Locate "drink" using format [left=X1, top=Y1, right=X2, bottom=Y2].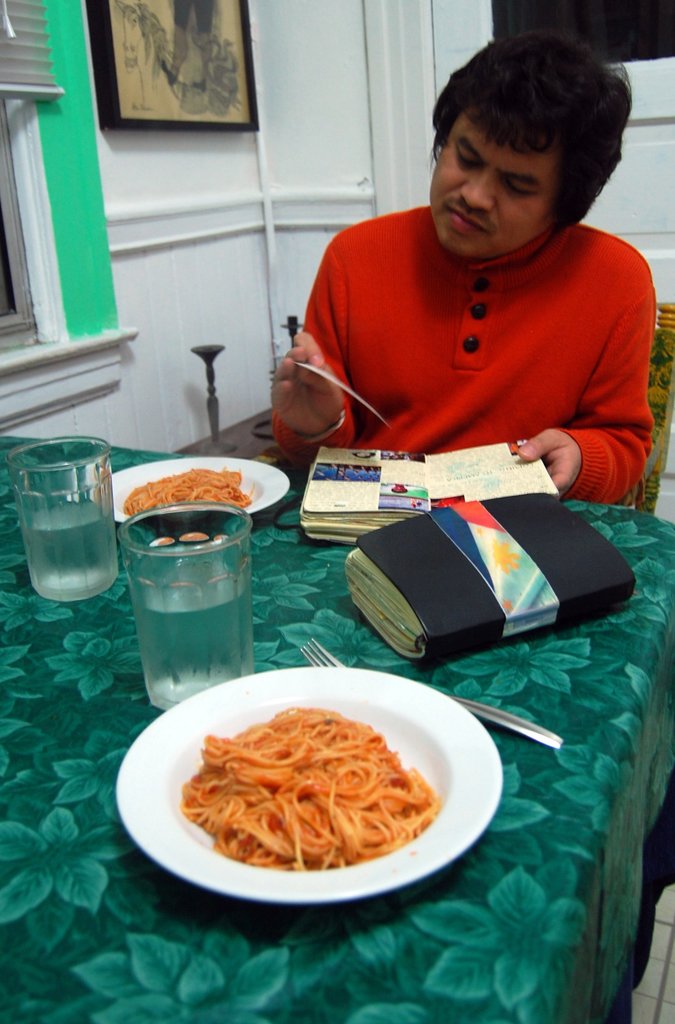
[left=21, top=501, right=111, bottom=605].
